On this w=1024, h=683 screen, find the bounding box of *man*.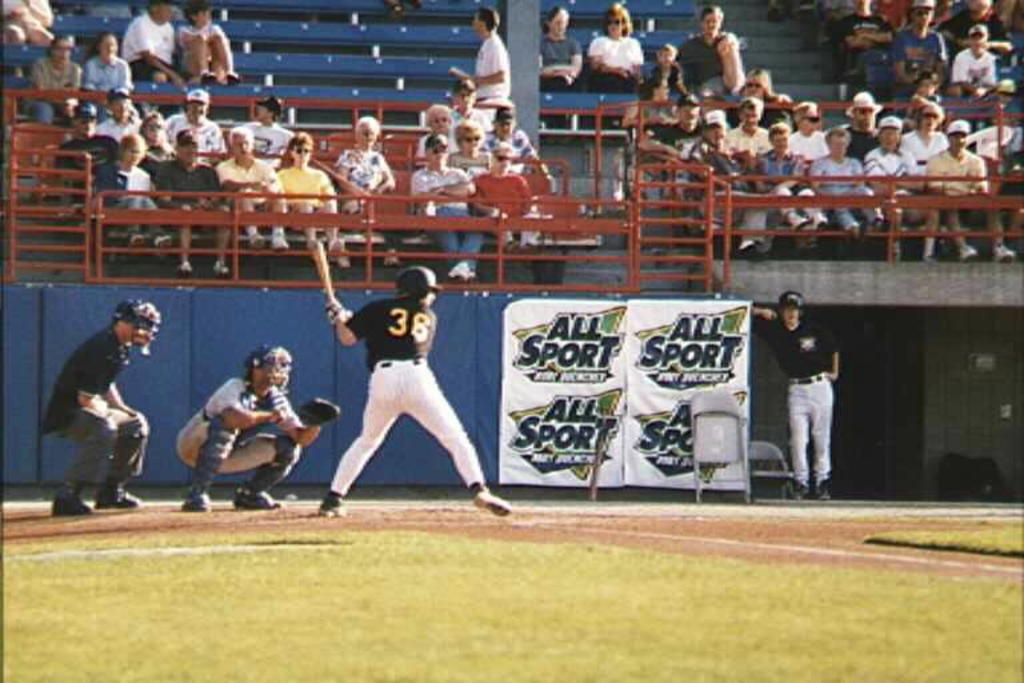
Bounding box: bbox(843, 0, 899, 51).
